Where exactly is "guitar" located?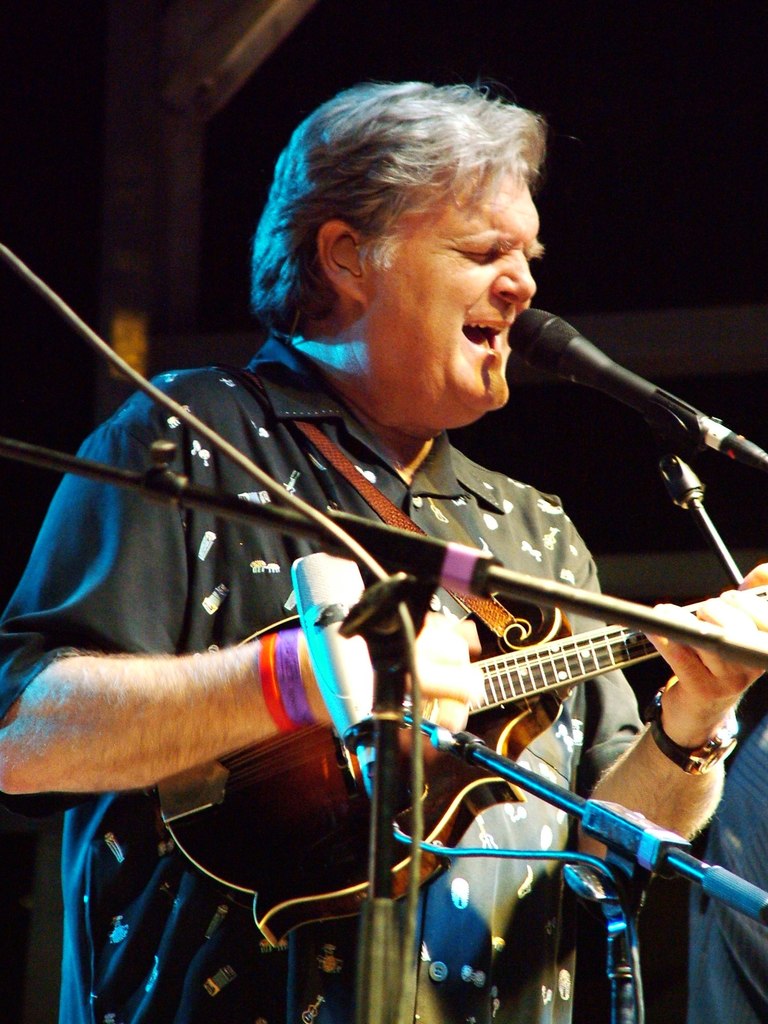
Its bounding box is region(136, 564, 767, 961).
